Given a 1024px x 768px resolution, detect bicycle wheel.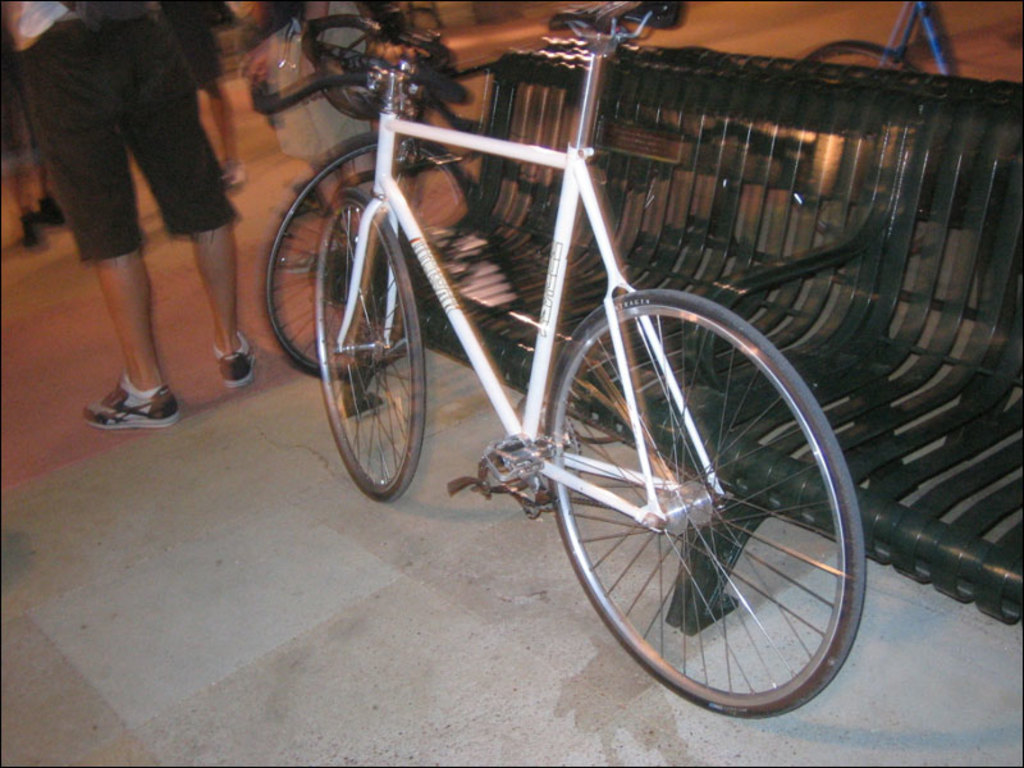
bbox=(792, 42, 928, 233).
